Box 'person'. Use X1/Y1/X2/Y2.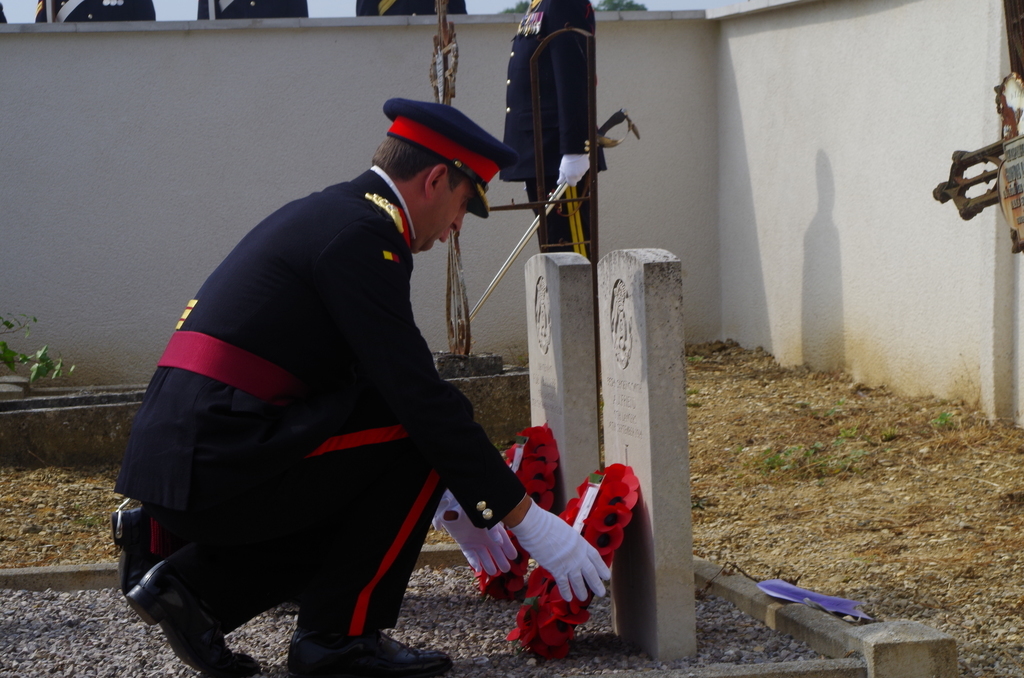
196/0/312/19.
